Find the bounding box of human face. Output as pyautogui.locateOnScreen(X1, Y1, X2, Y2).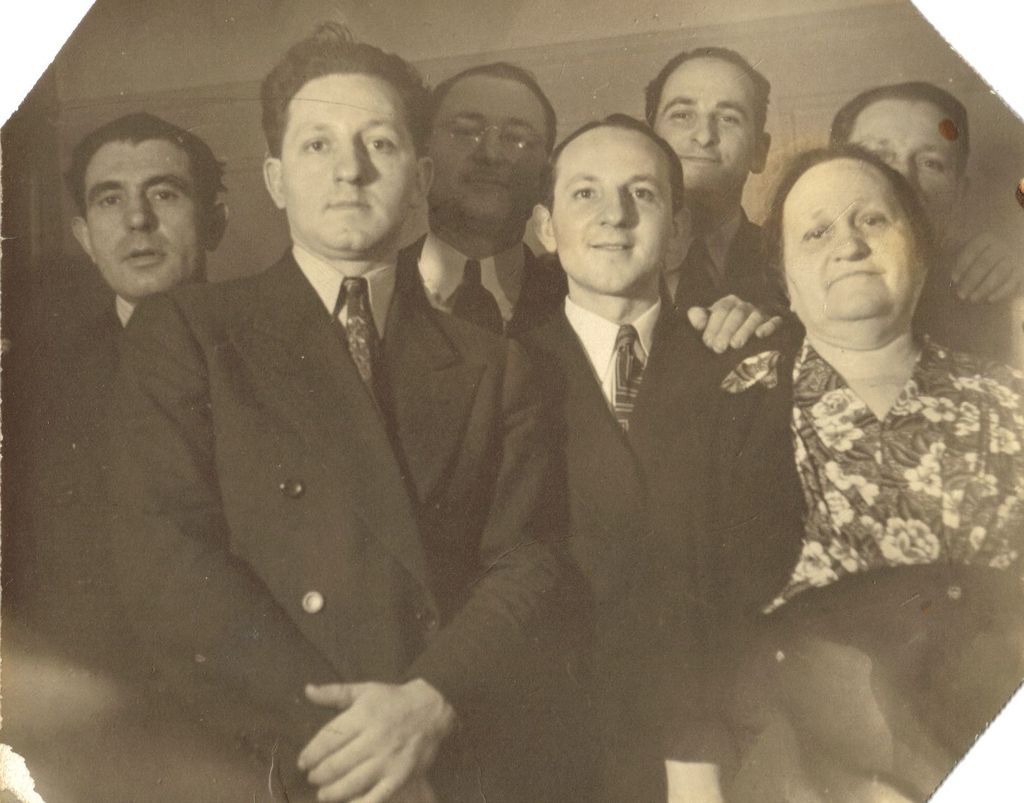
pyautogui.locateOnScreen(841, 91, 968, 239).
